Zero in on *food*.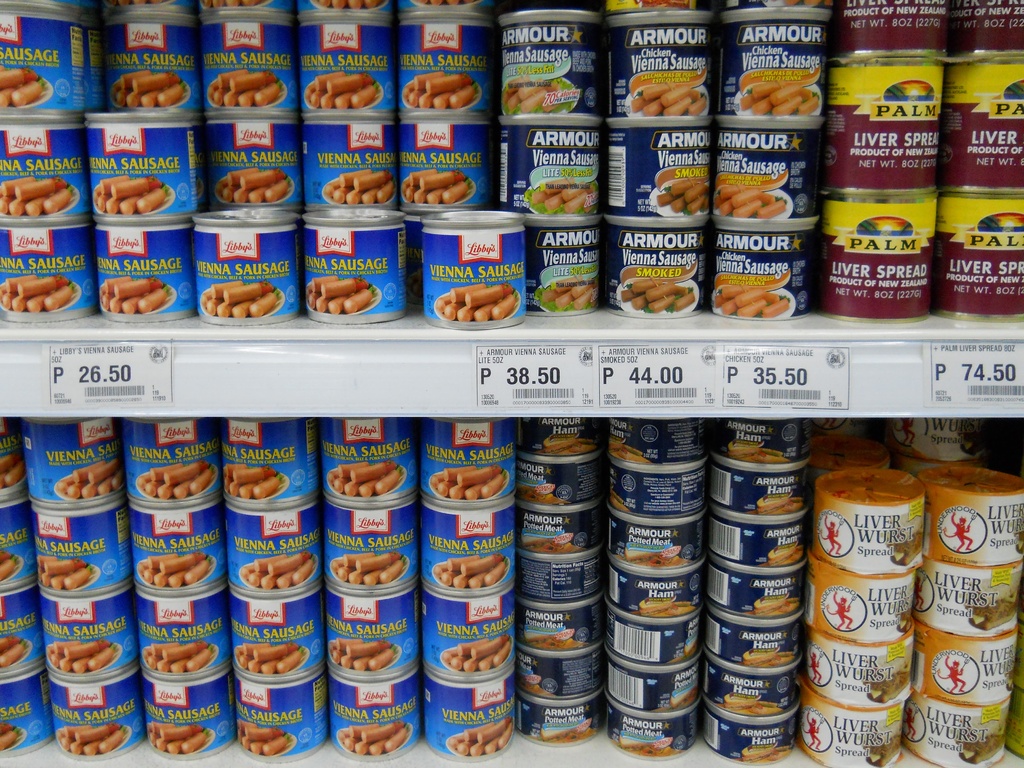
Zeroed in: (x1=147, y1=721, x2=209, y2=752).
